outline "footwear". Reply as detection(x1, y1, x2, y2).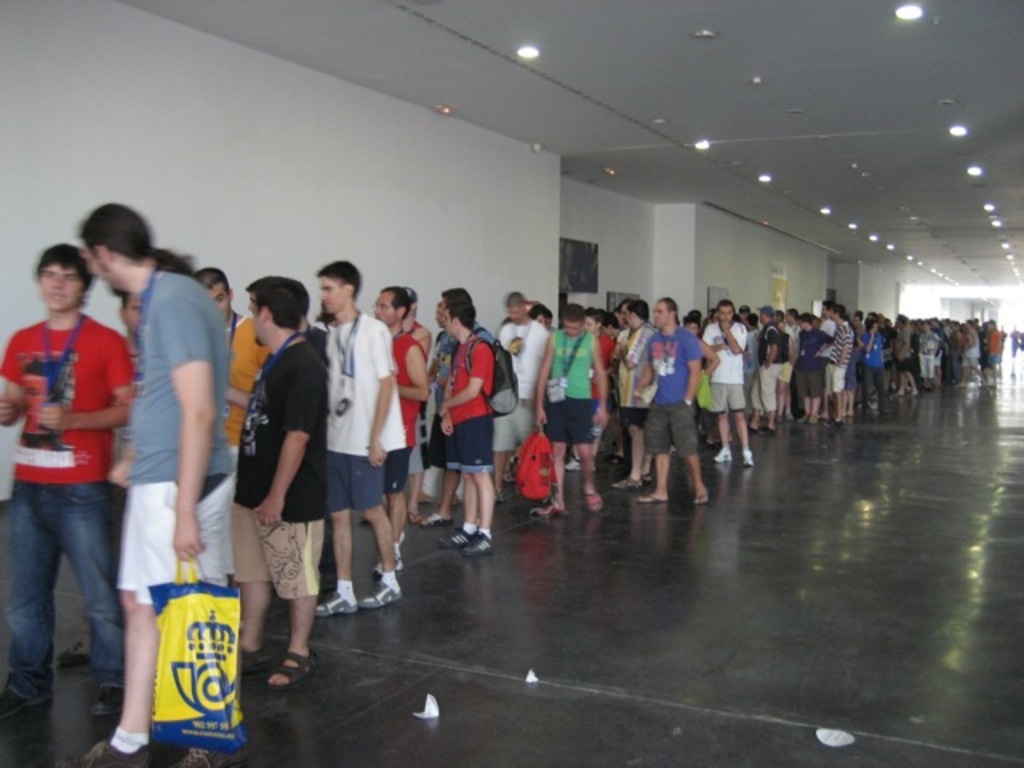
detection(606, 450, 624, 464).
